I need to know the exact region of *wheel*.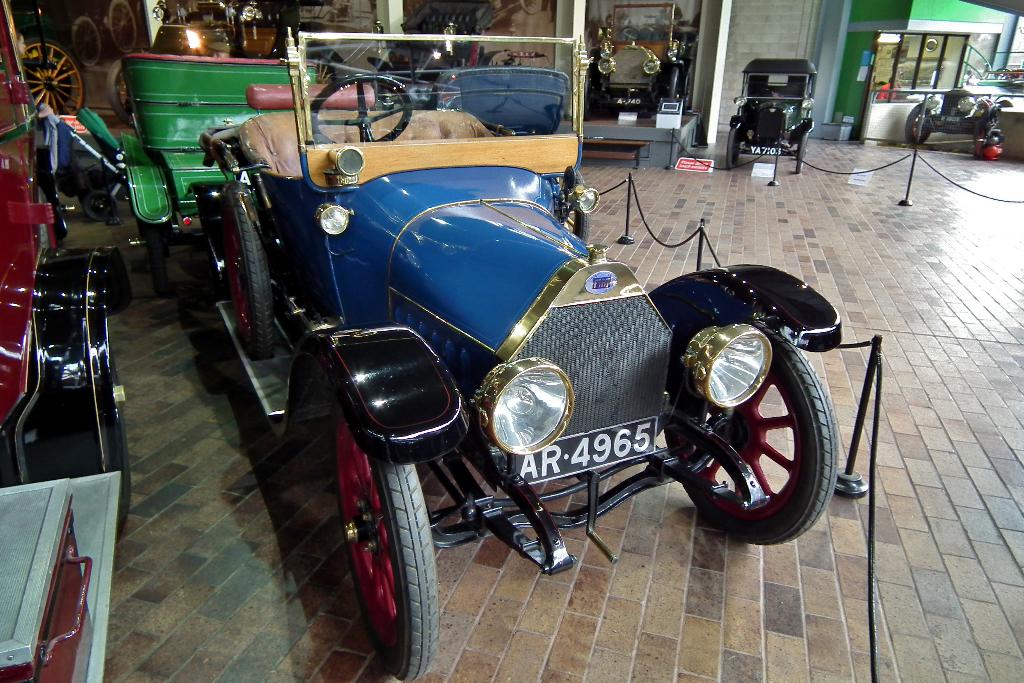
Region: select_region(684, 339, 827, 534).
